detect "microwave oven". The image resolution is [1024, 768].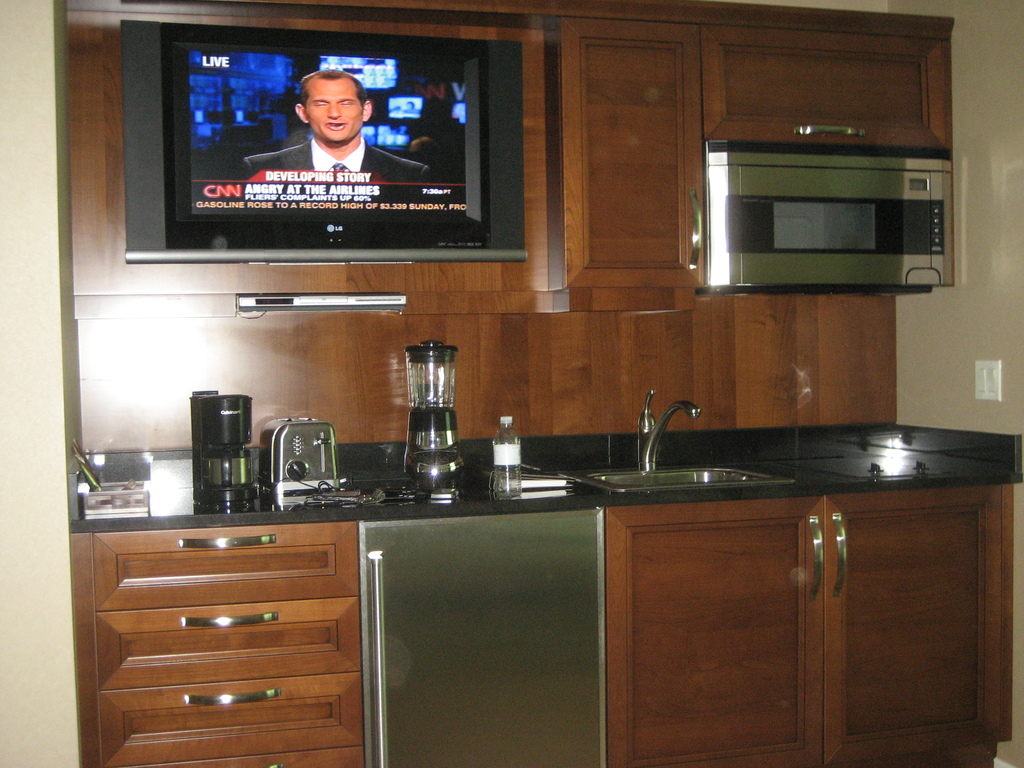
691 128 961 292.
